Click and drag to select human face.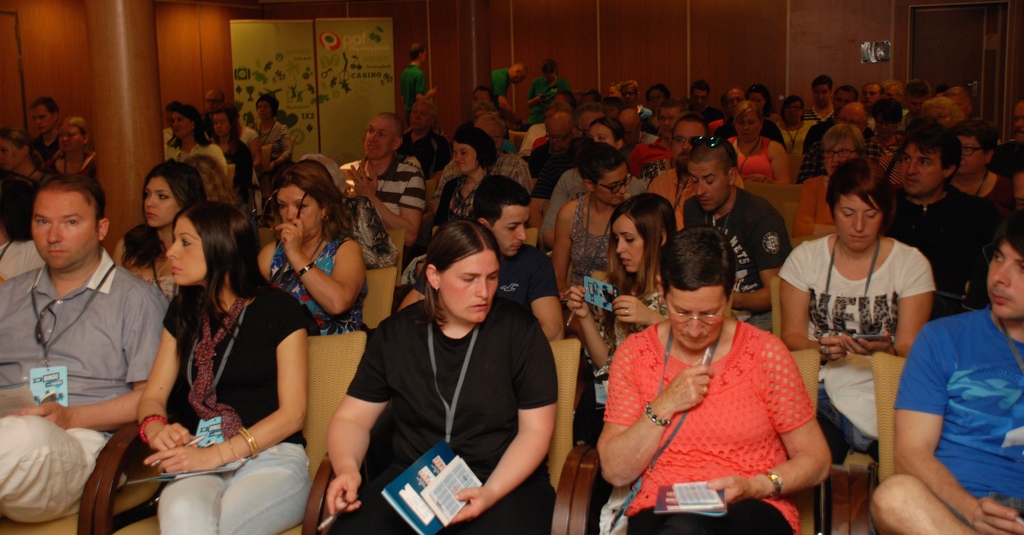
Selection: detection(988, 240, 1023, 320).
